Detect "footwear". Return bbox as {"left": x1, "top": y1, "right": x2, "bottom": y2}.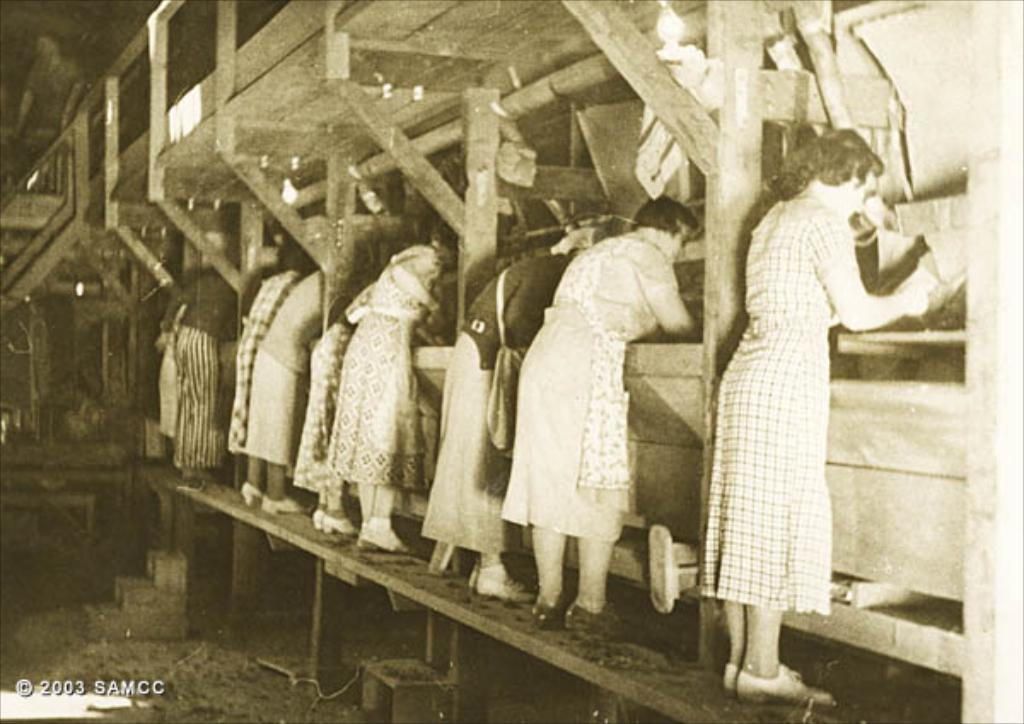
{"left": 473, "top": 563, "right": 539, "bottom": 601}.
